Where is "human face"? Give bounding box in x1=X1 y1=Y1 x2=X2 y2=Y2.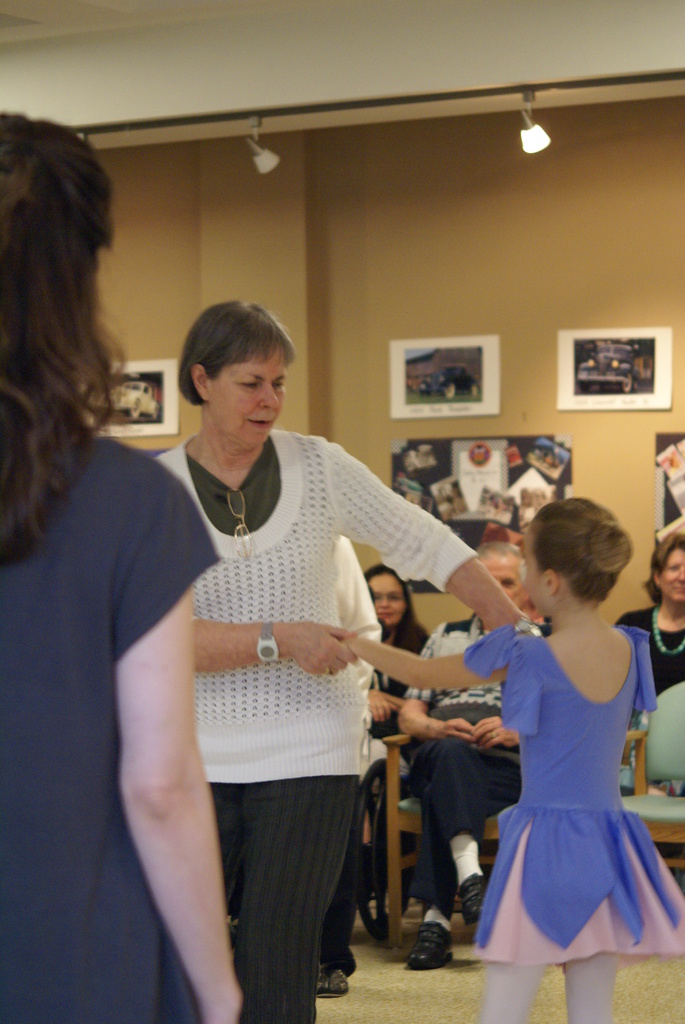
x1=520 y1=532 x2=546 y2=620.
